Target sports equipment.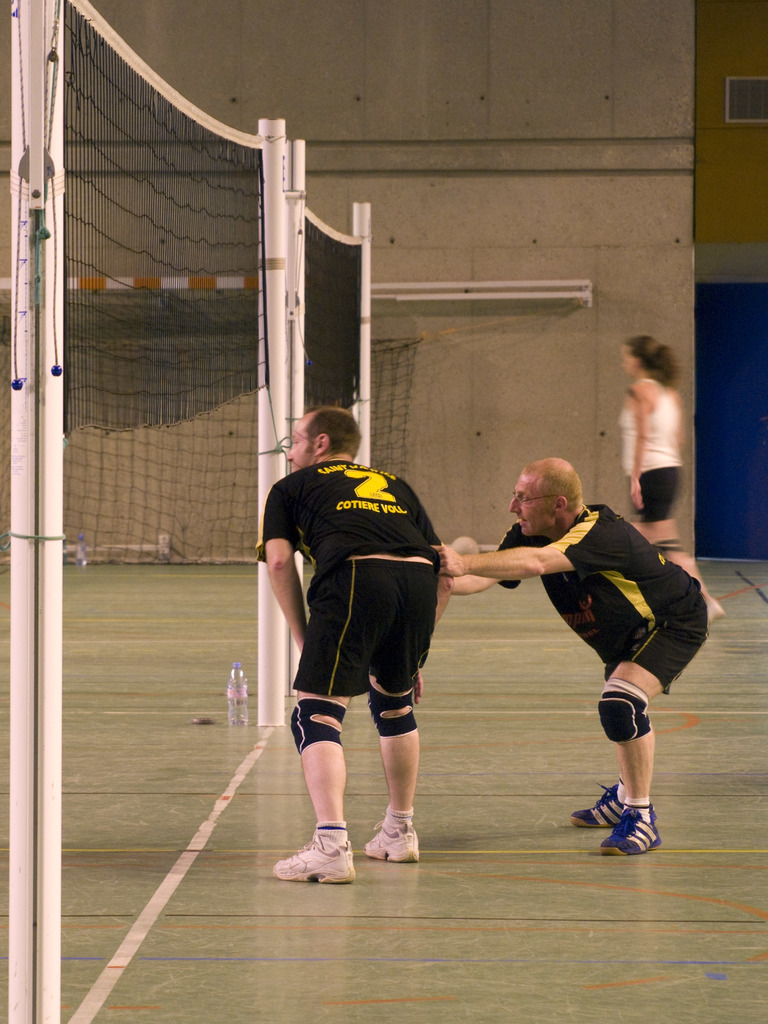
Target region: [left=278, top=695, right=355, bottom=748].
